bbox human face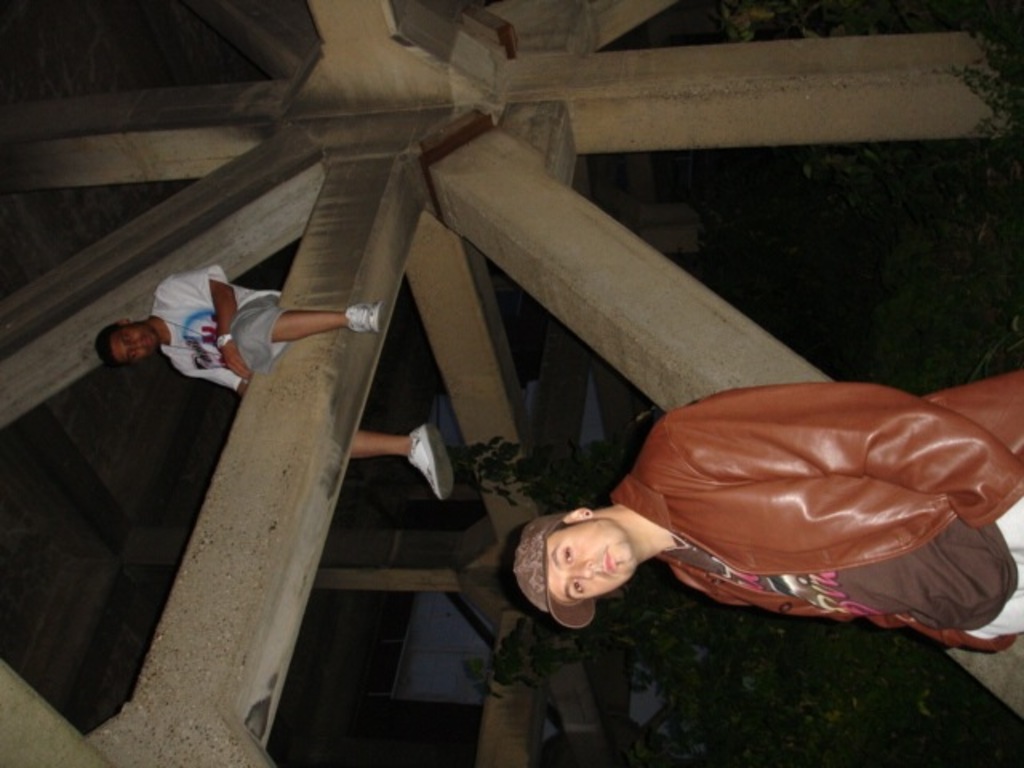
l=107, t=323, r=157, b=365
